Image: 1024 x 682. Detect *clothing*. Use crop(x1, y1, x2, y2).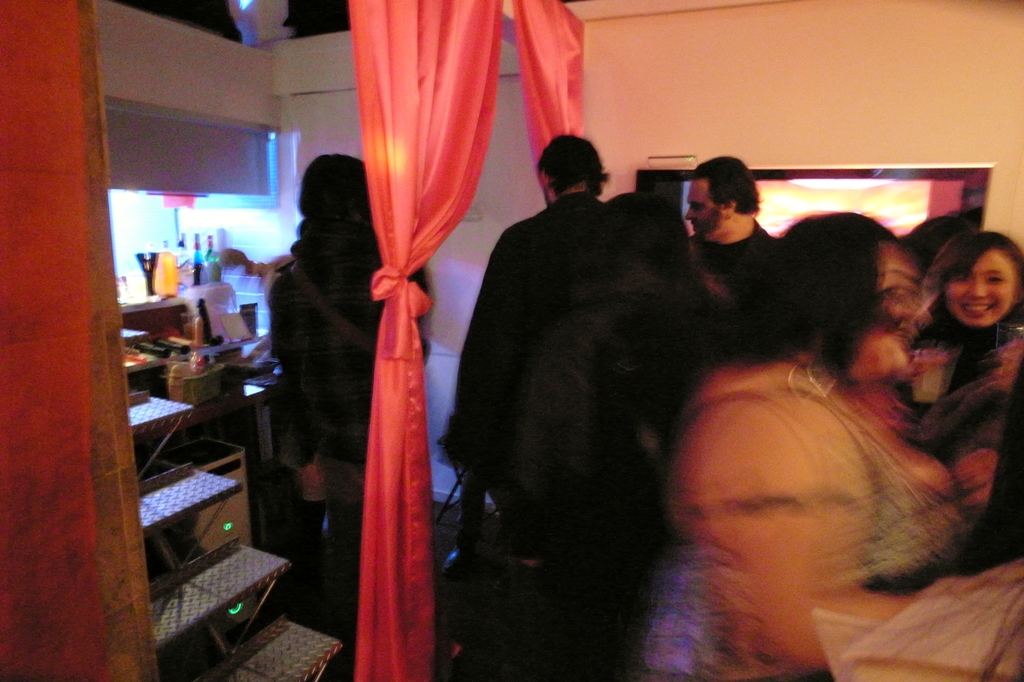
crop(687, 372, 969, 680).
